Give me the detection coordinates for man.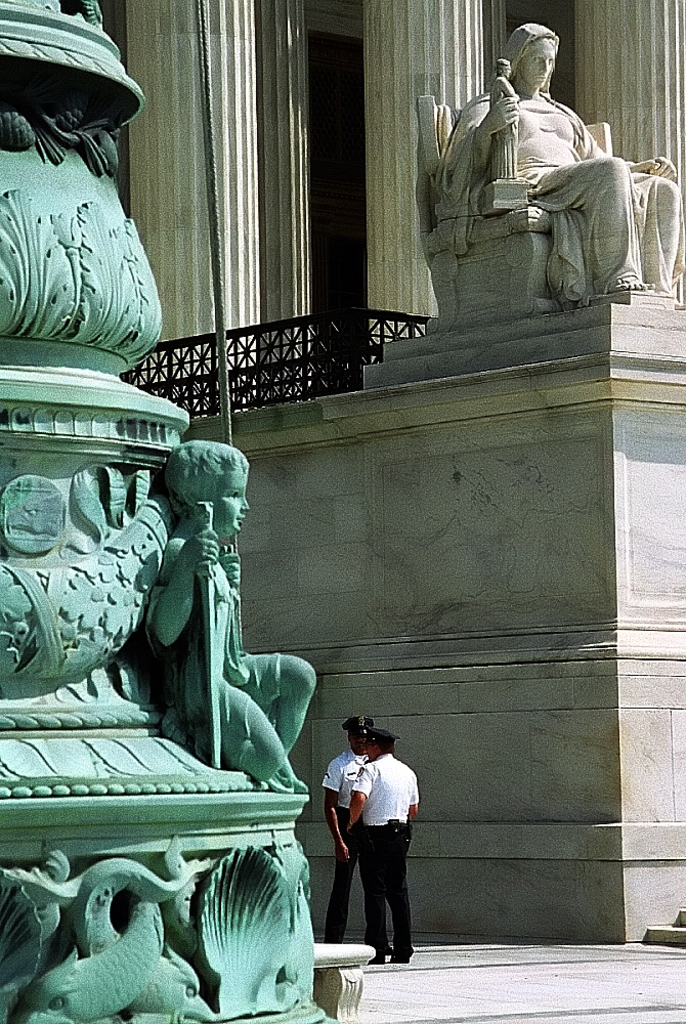
bbox=(492, 59, 524, 185).
